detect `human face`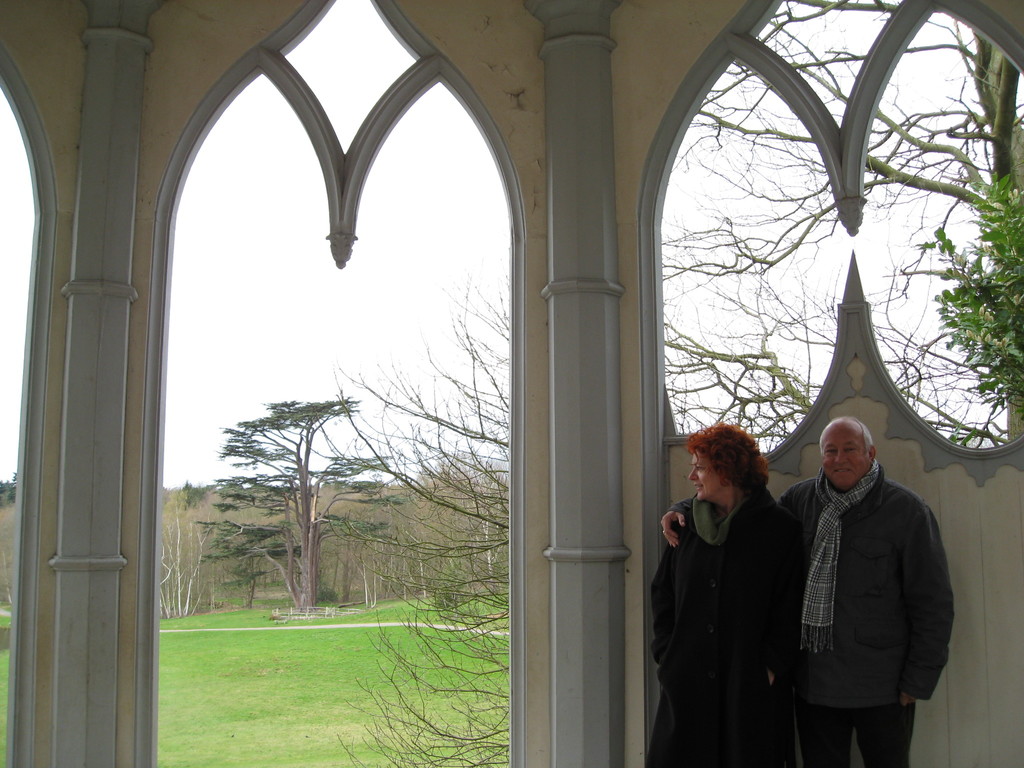
{"left": 819, "top": 417, "right": 867, "bottom": 492}
